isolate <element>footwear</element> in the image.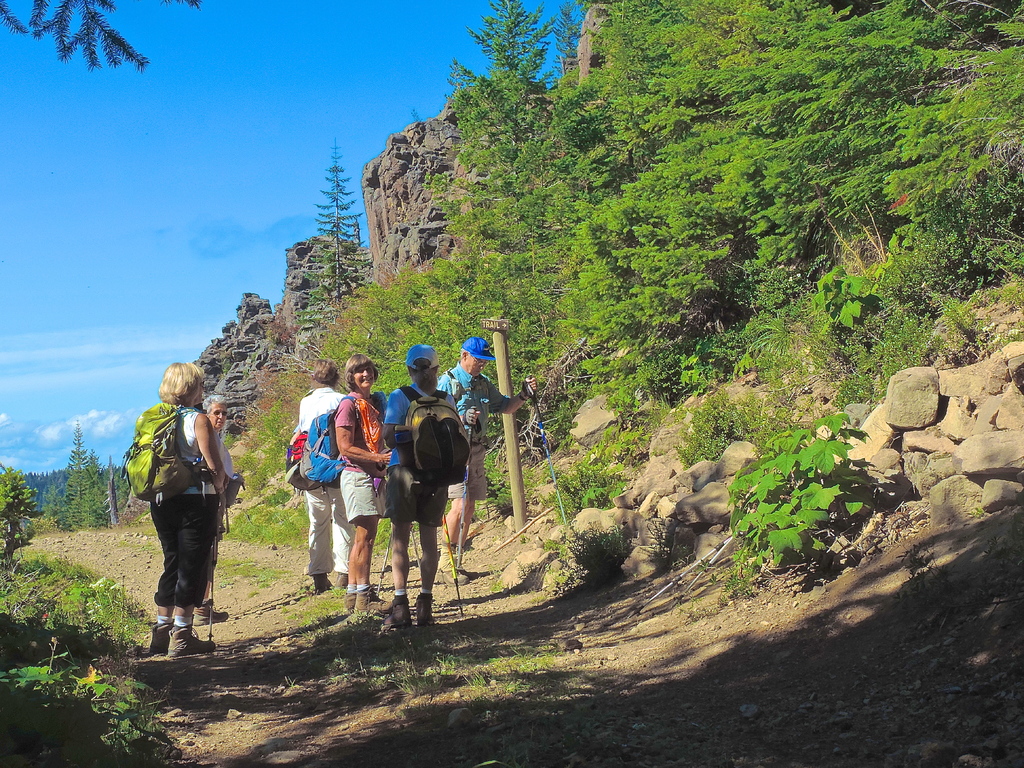
Isolated region: BBox(341, 594, 355, 616).
